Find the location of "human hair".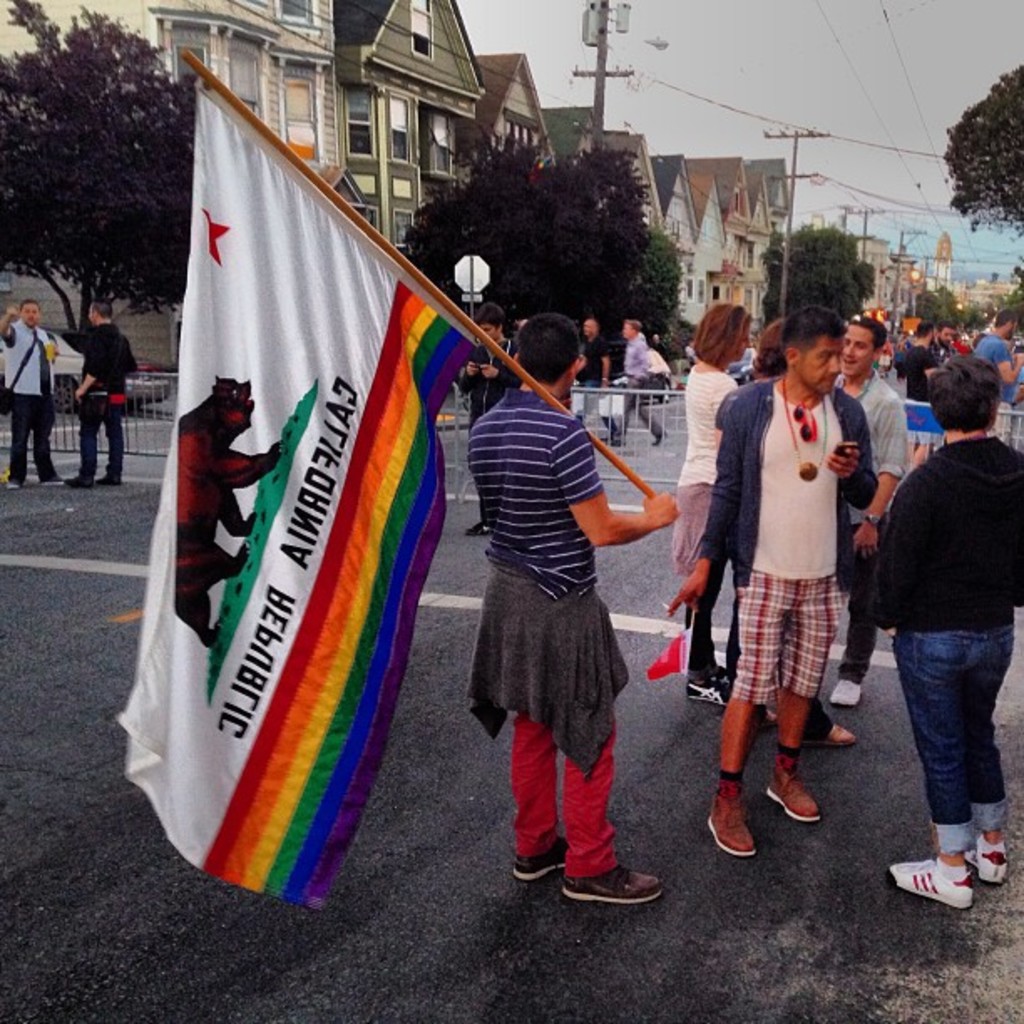
Location: x1=624 y1=316 x2=644 y2=335.
